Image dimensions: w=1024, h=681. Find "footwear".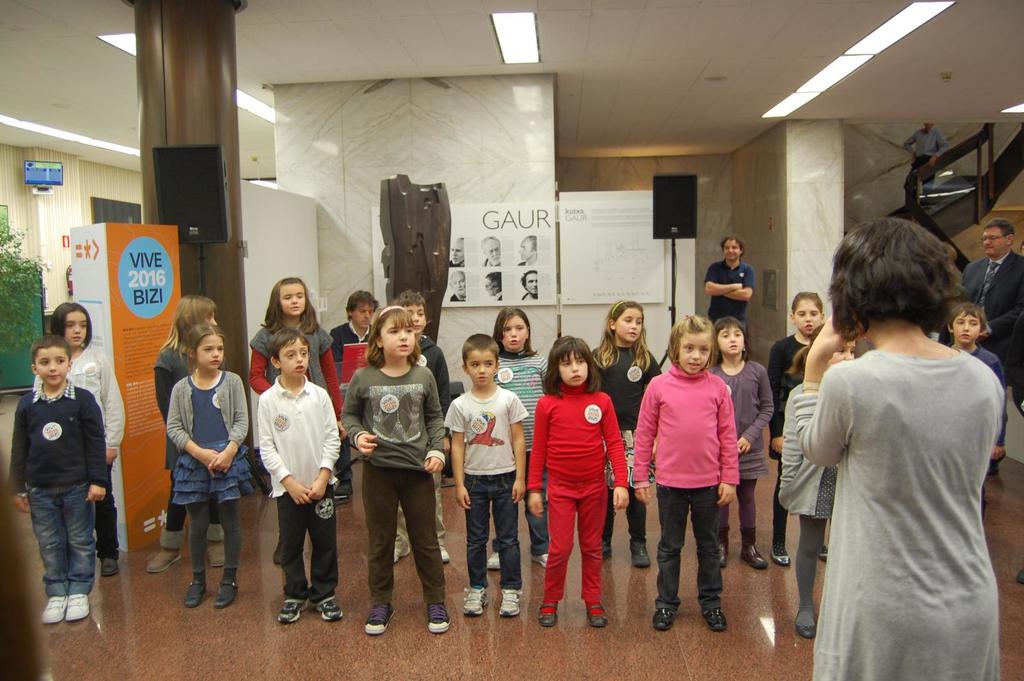
BBox(210, 543, 225, 571).
